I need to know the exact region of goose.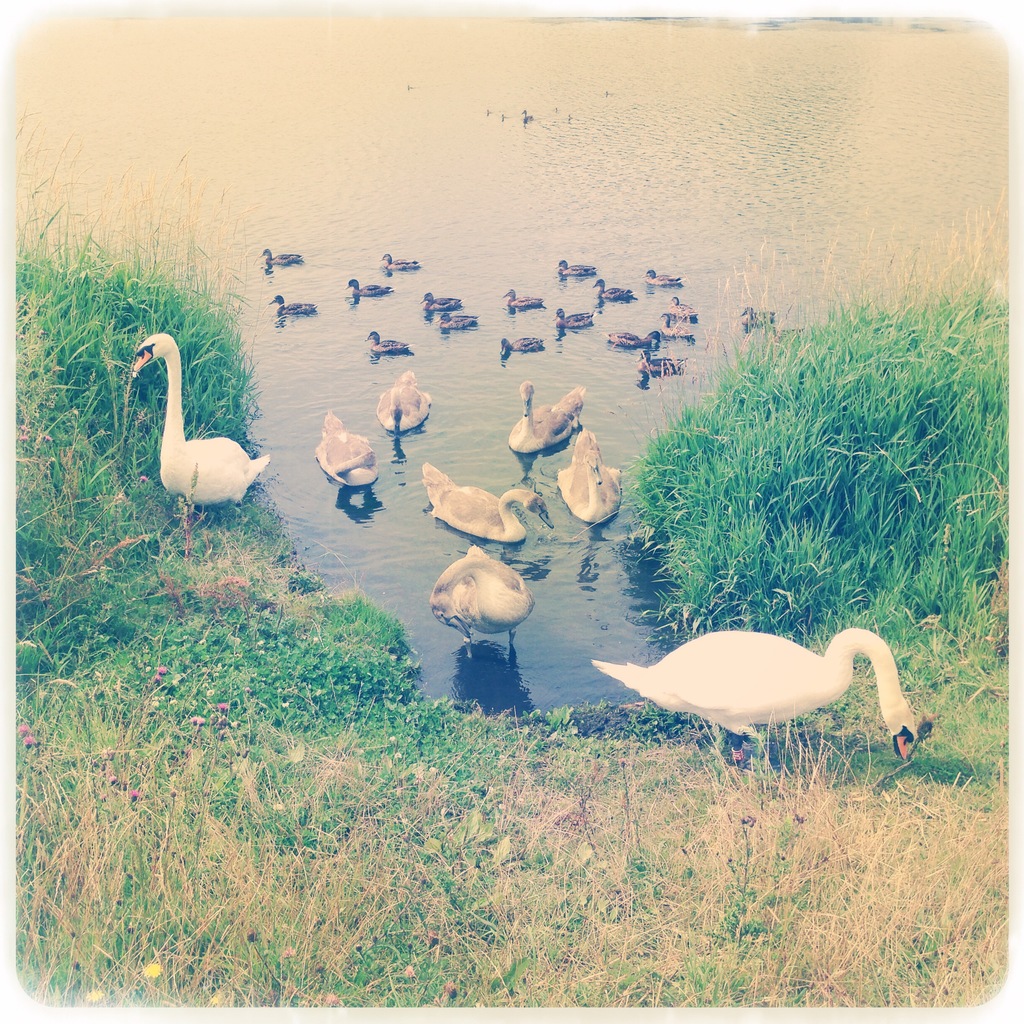
Region: 507 386 586 445.
